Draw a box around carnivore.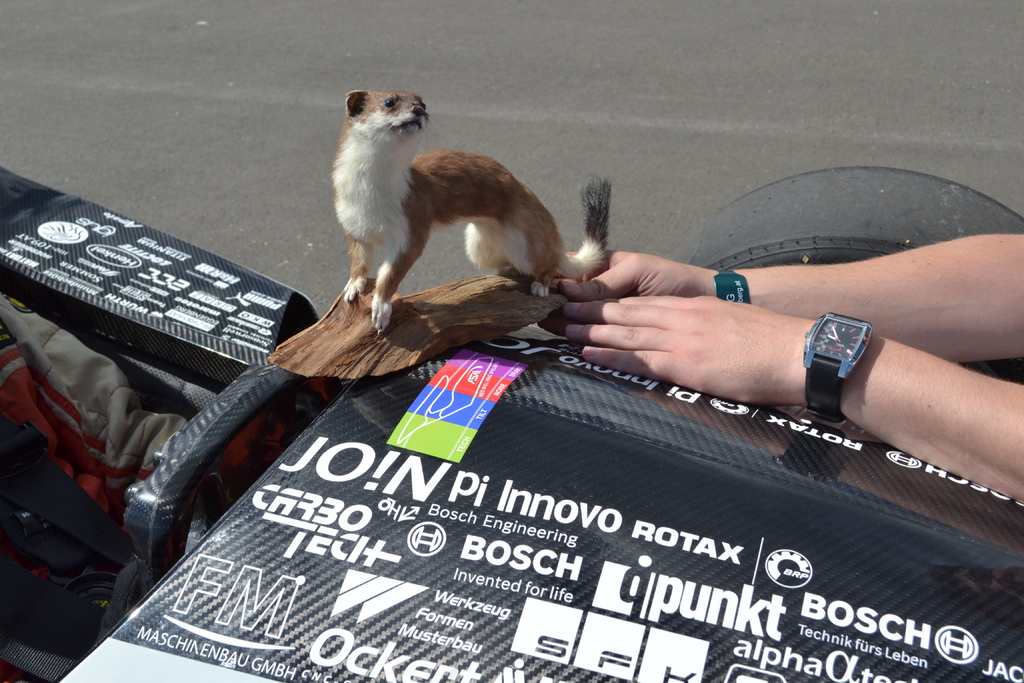
pyautogui.locateOnScreen(329, 86, 615, 336).
